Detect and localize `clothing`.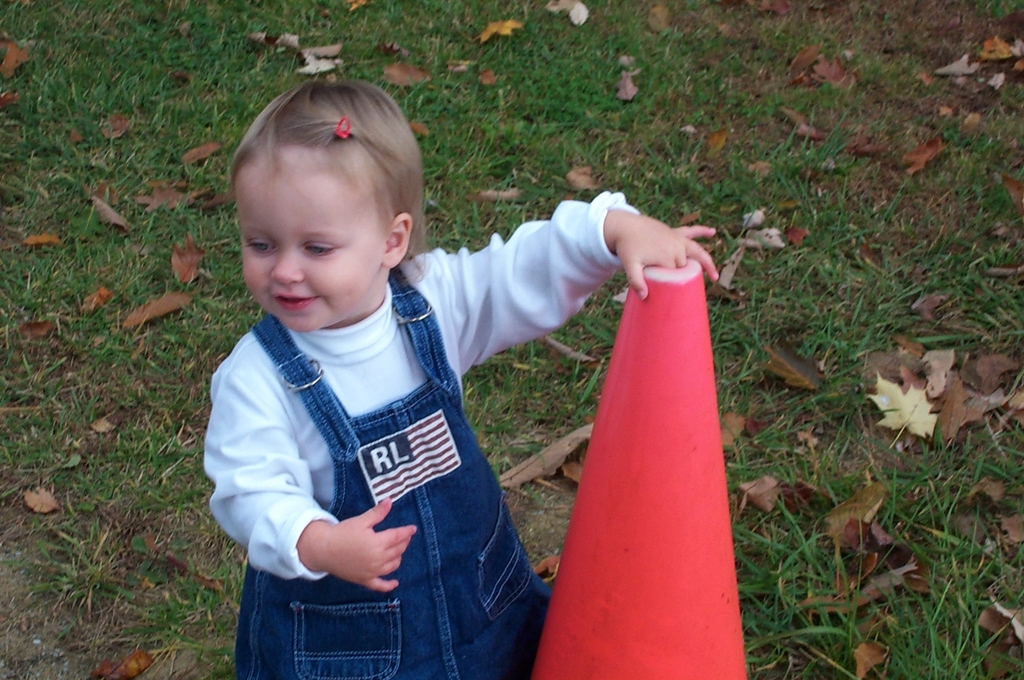
Localized at (182, 169, 655, 672).
